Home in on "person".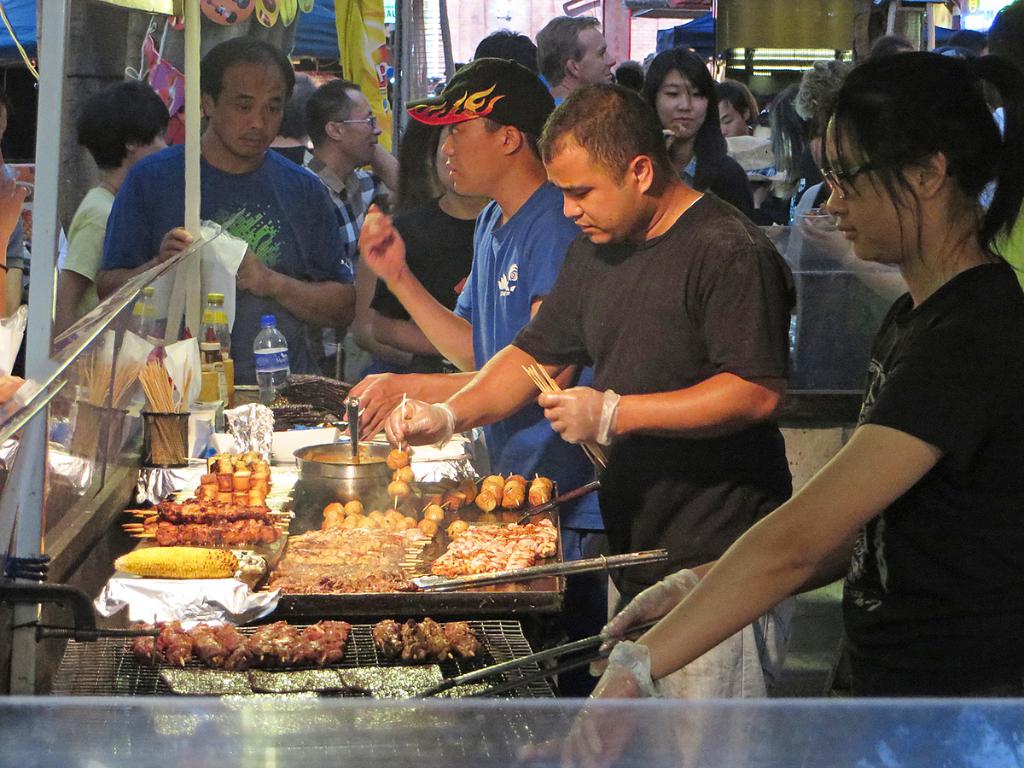
Homed in at select_region(358, 57, 580, 694).
